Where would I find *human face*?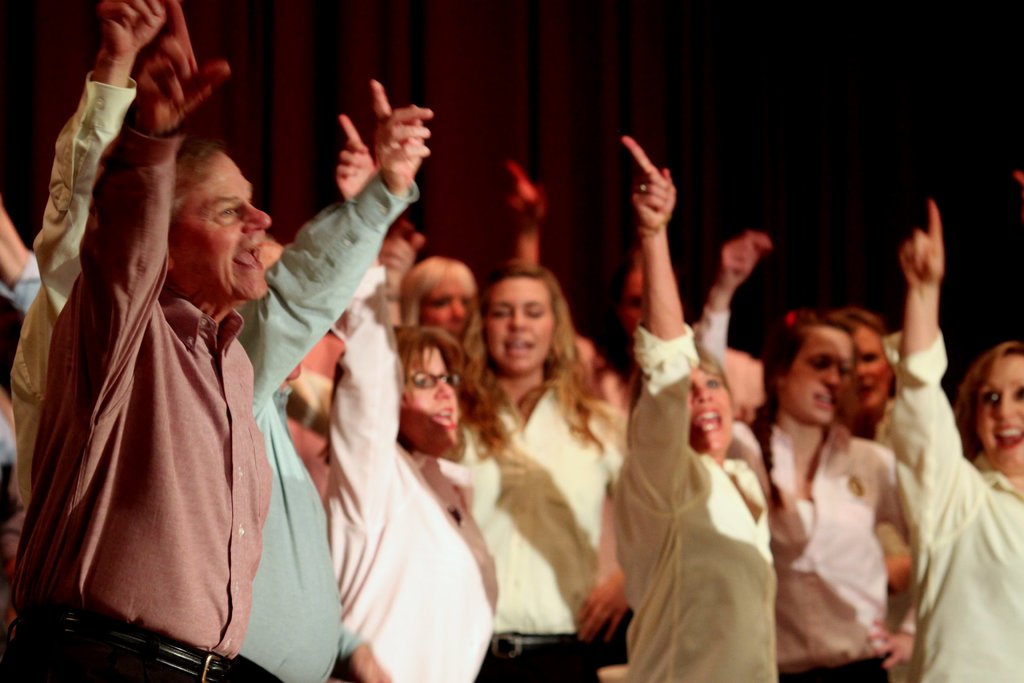
At l=783, t=325, r=856, b=425.
